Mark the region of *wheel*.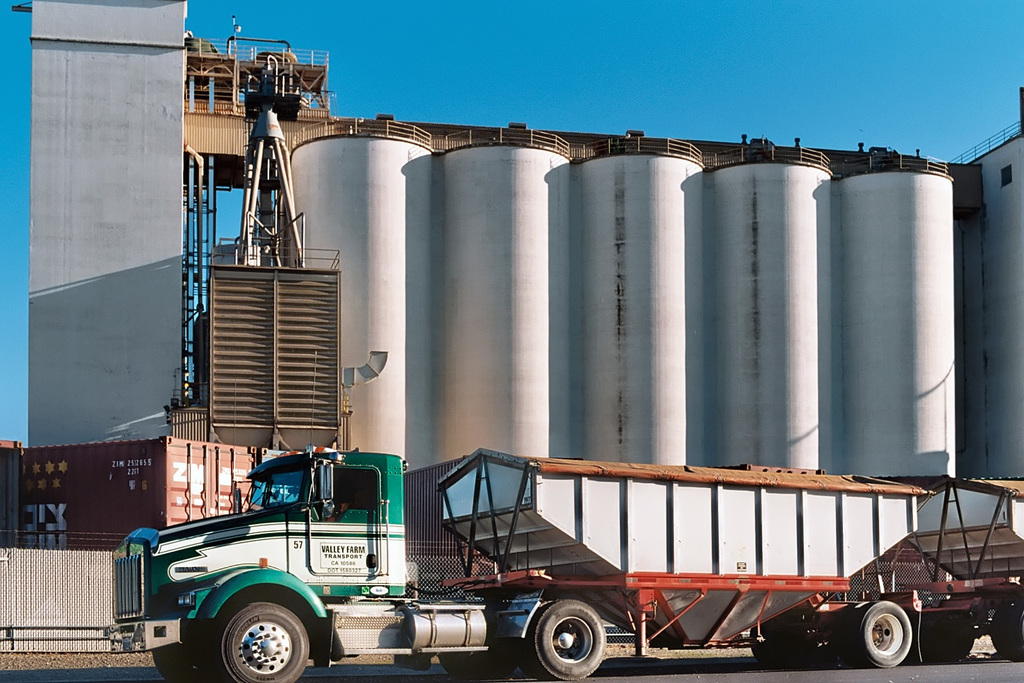
Region: [x1=151, y1=650, x2=200, y2=682].
